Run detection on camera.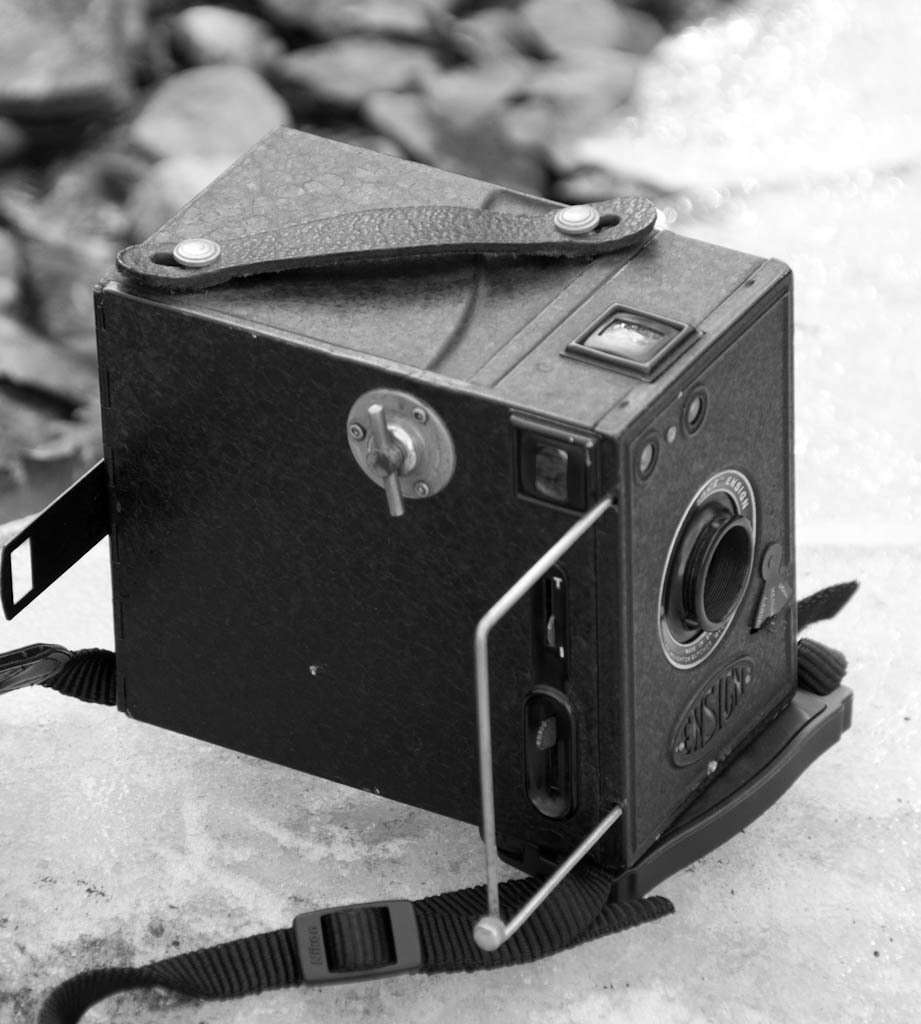
Result: 0, 120, 804, 948.
